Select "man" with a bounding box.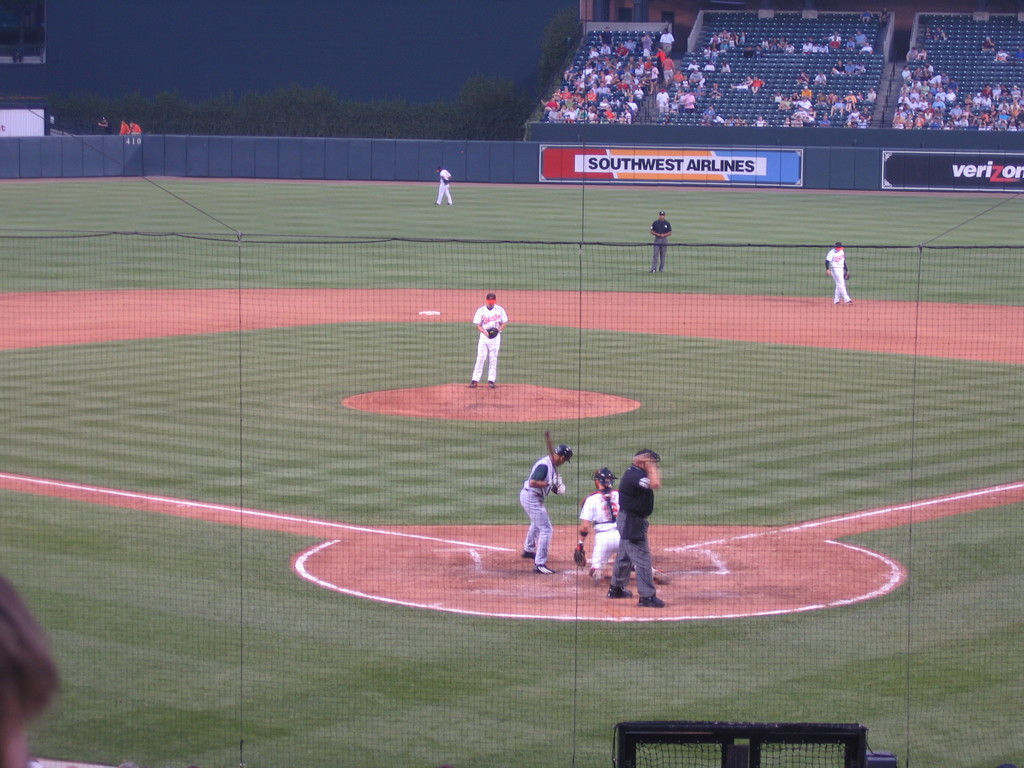
[845,58,854,74].
